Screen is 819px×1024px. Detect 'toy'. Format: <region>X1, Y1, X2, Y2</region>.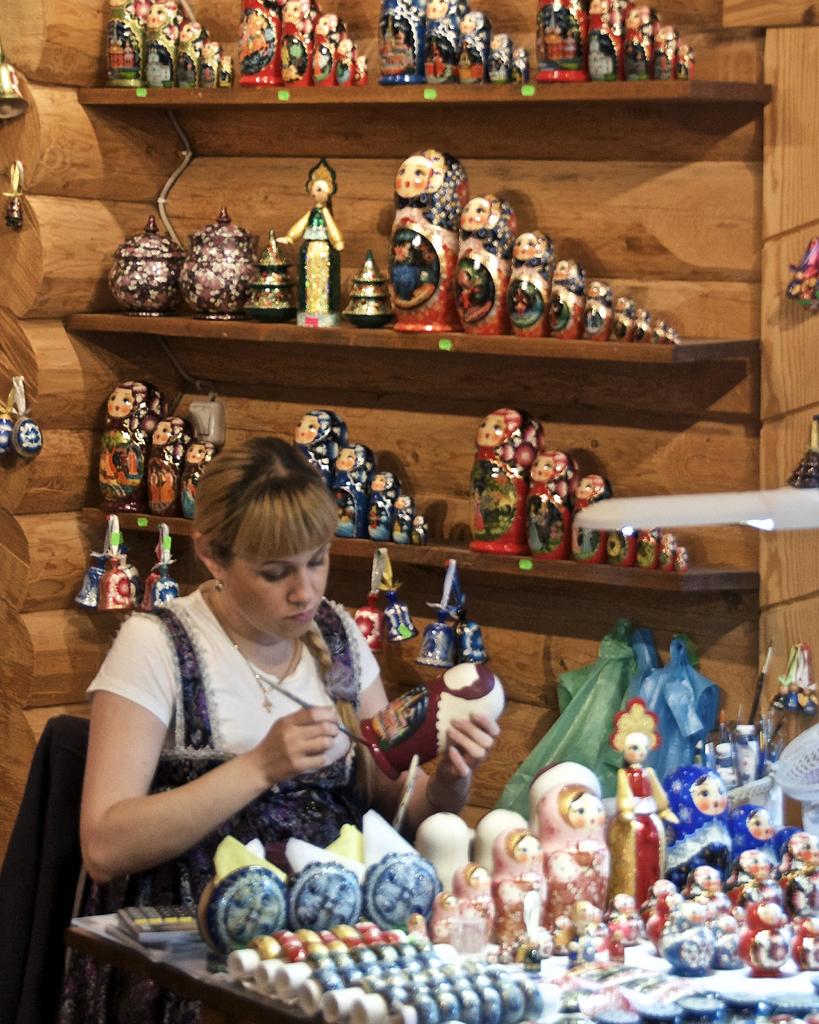
<region>573, 930, 612, 970</region>.
